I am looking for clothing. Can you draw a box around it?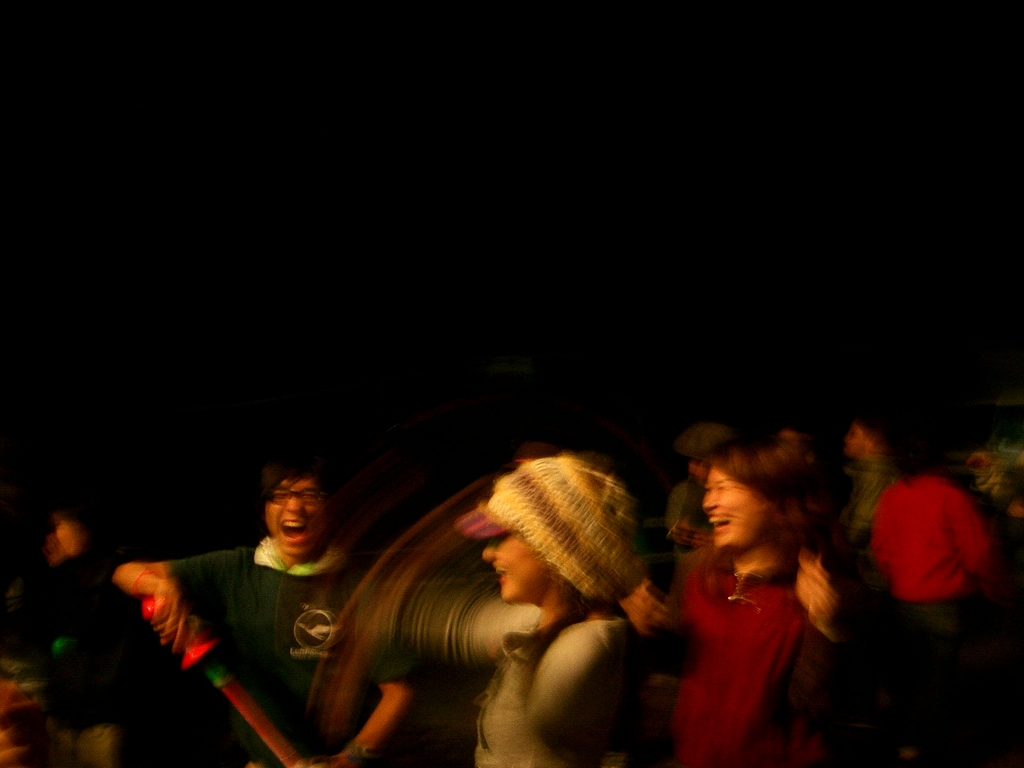
Sure, the bounding box is detection(877, 466, 1017, 631).
